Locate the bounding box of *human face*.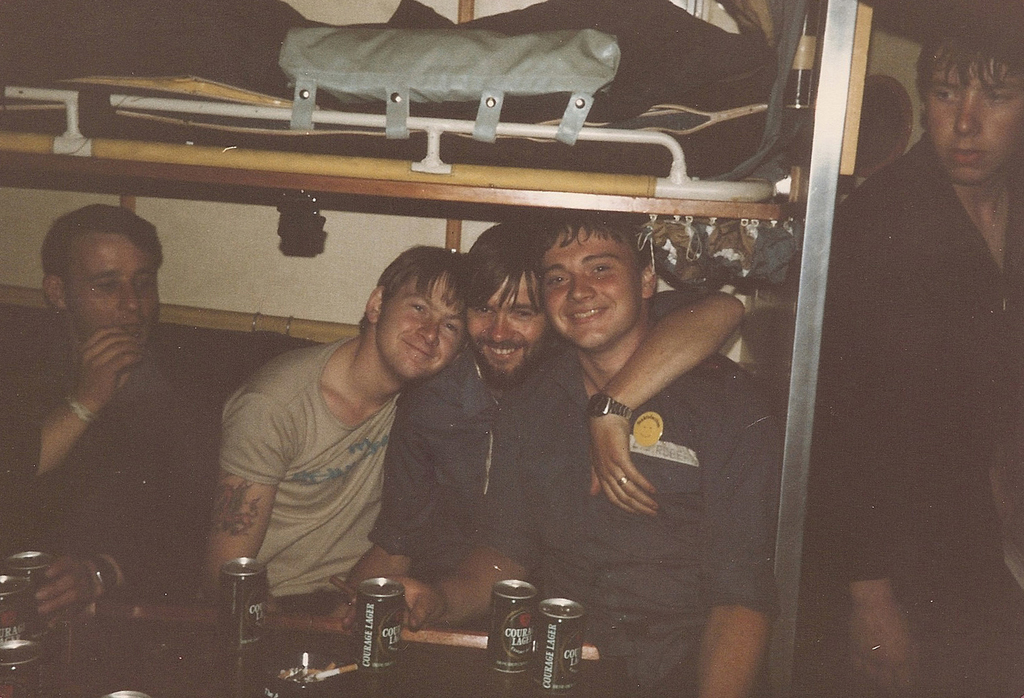
Bounding box: bbox(64, 238, 165, 348).
